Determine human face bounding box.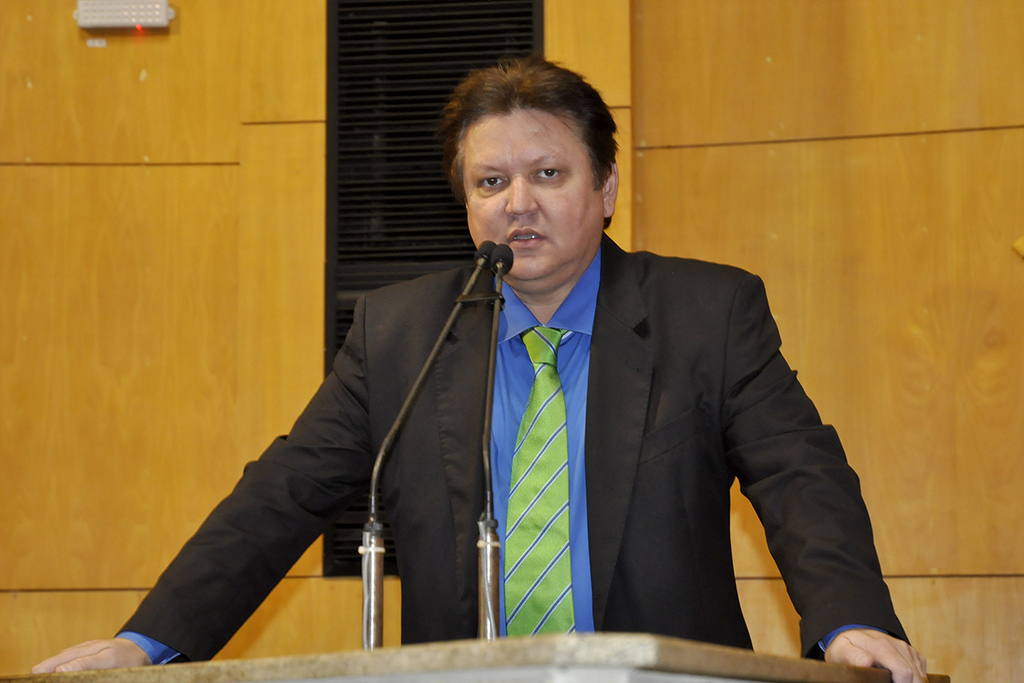
Determined: 465:113:608:298.
